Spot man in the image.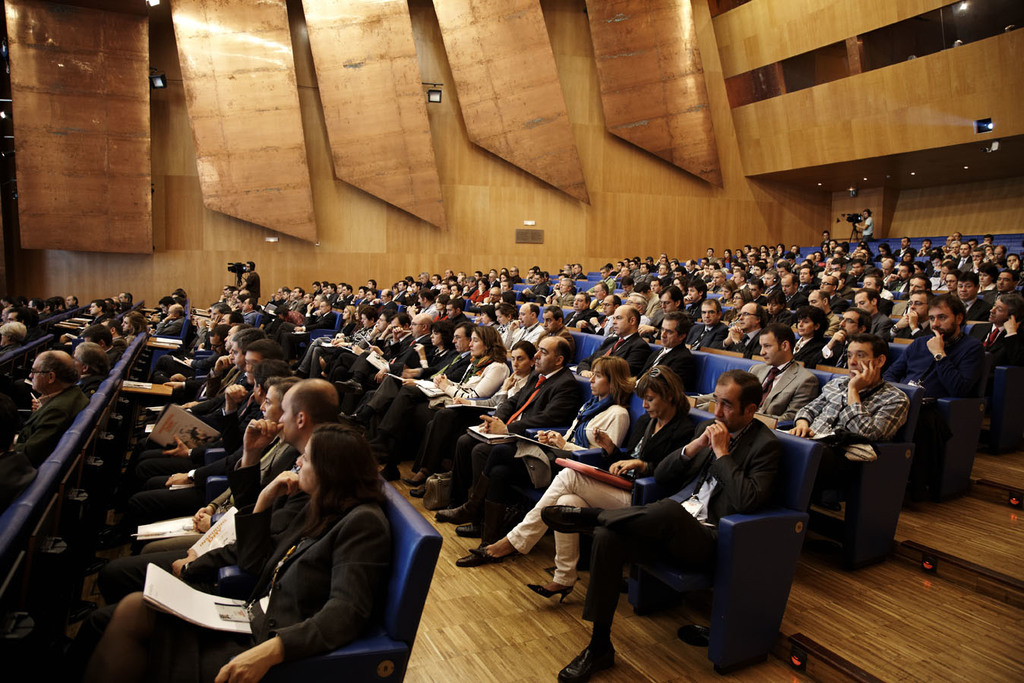
man found at (79,327,122,368).
